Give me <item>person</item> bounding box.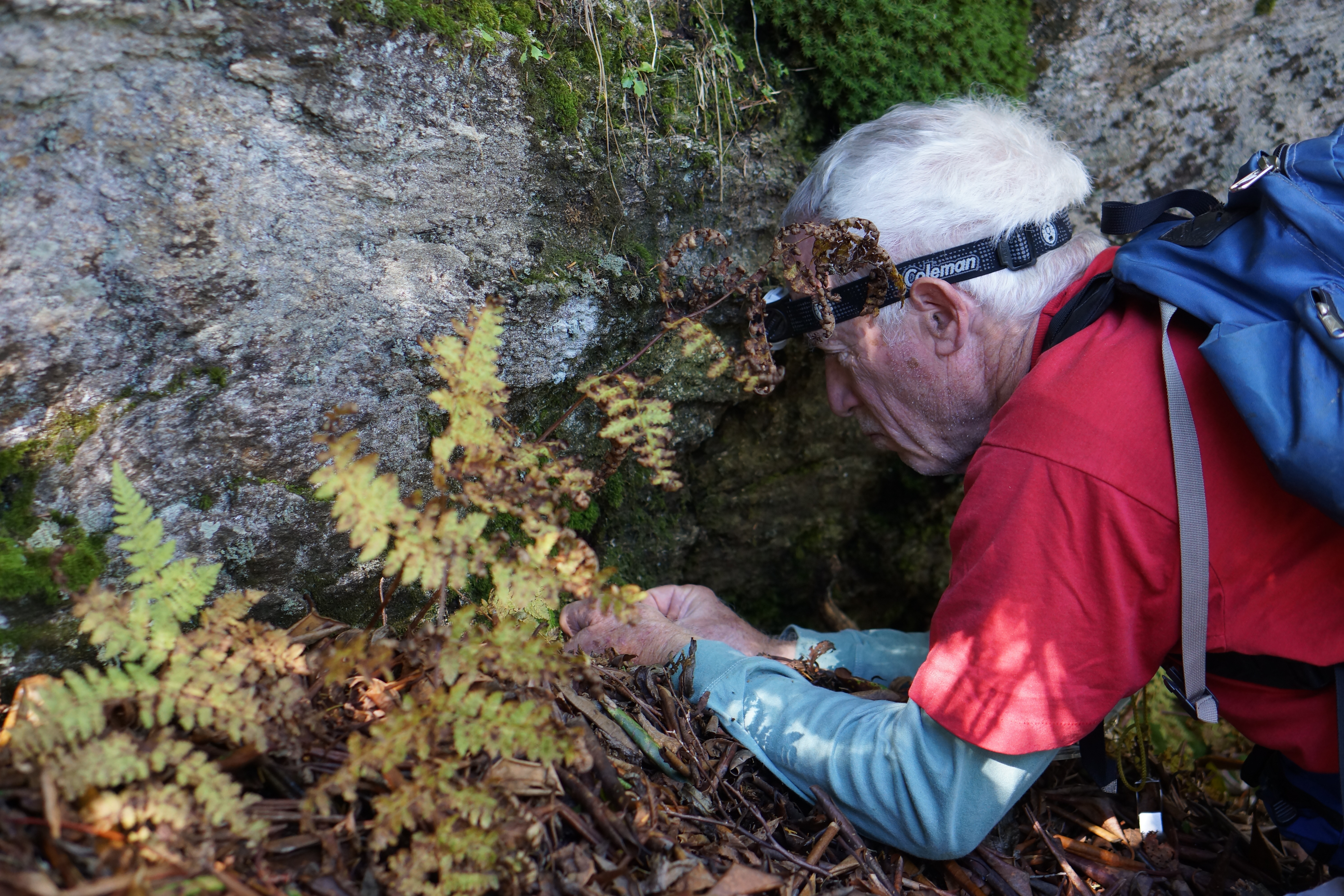
left=146, top=19, right=293, bottom=194.
